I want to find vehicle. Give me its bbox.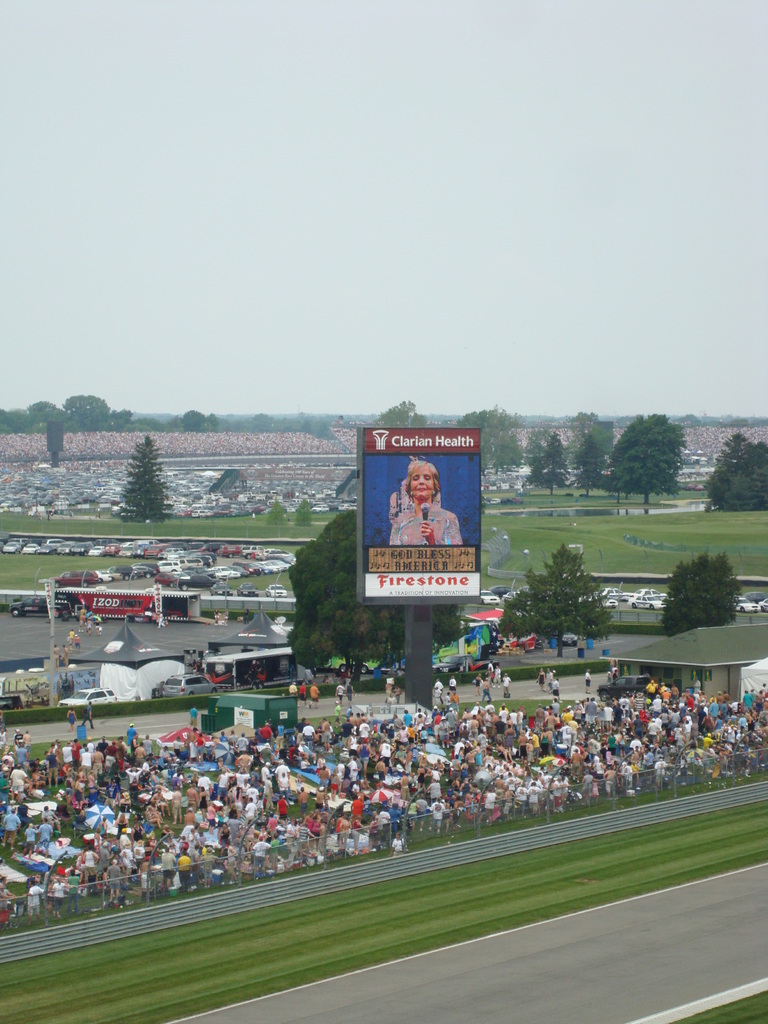
x1=266 y1=579 x2=287 y2=600.
